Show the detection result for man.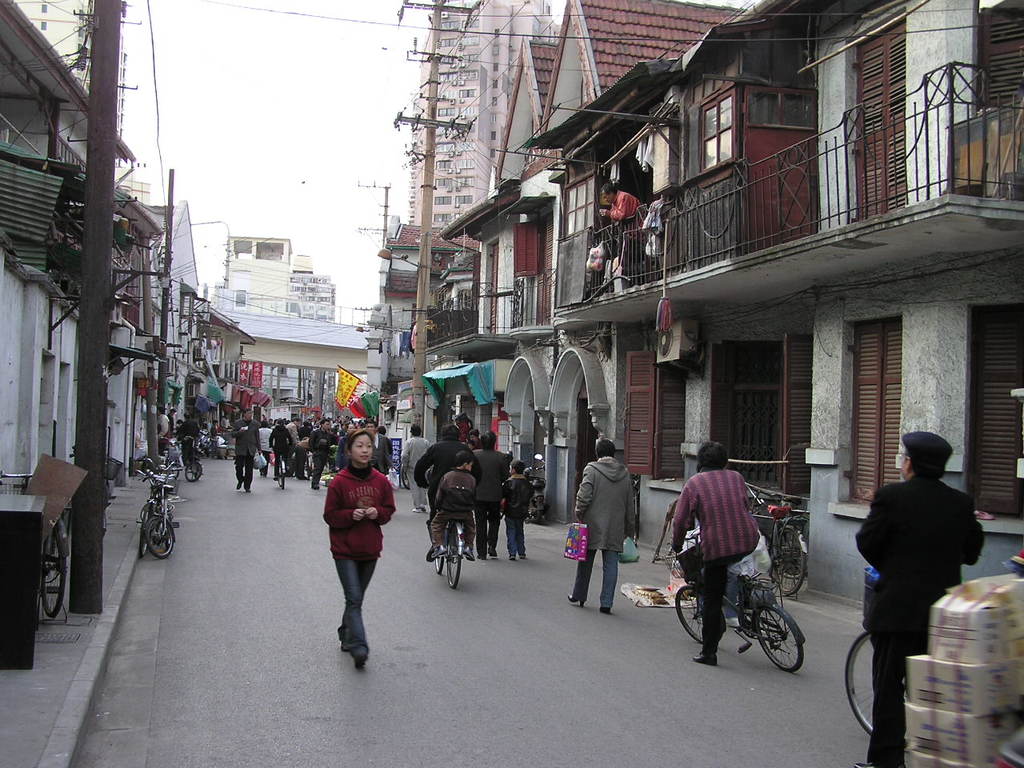
(x1=854, y1=434, x2=985, y2=767).
